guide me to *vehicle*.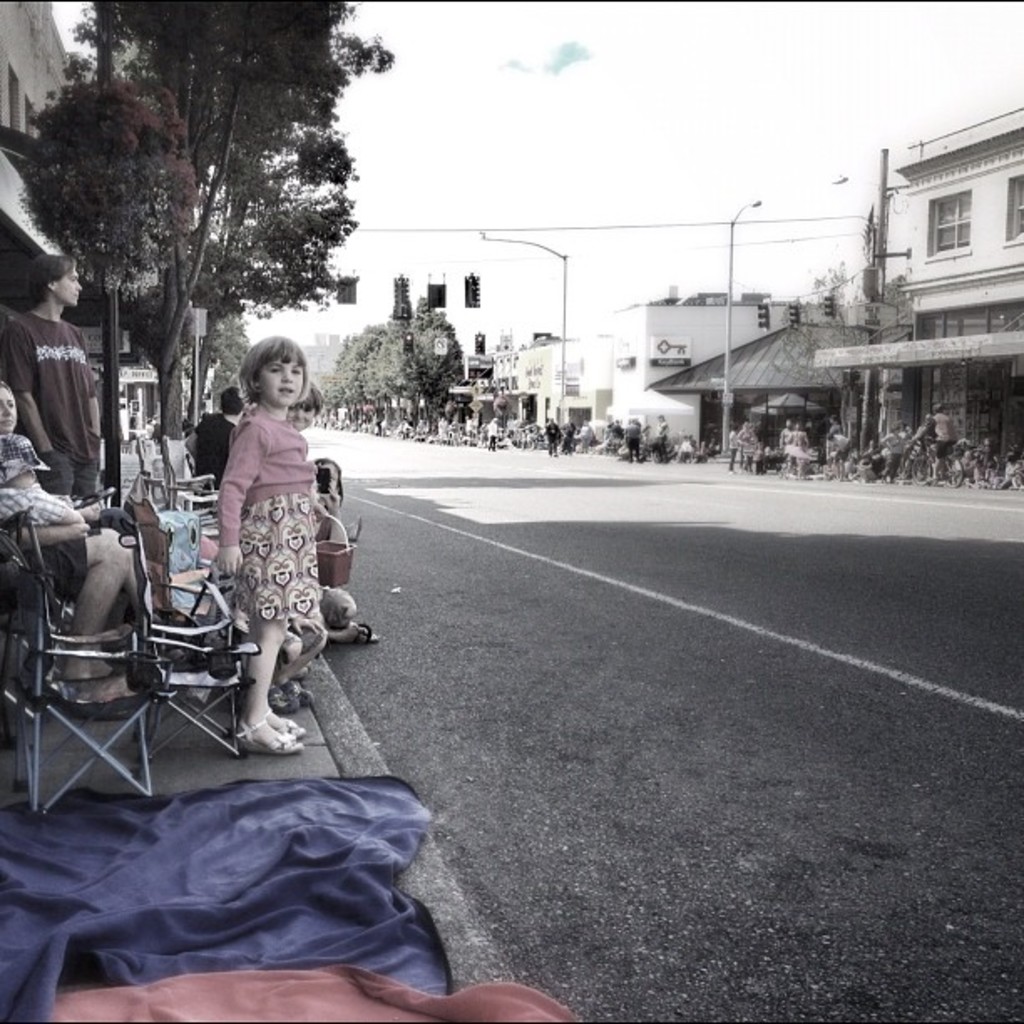
Guidance: [left=912, top=432, right=967, bottom=487].
